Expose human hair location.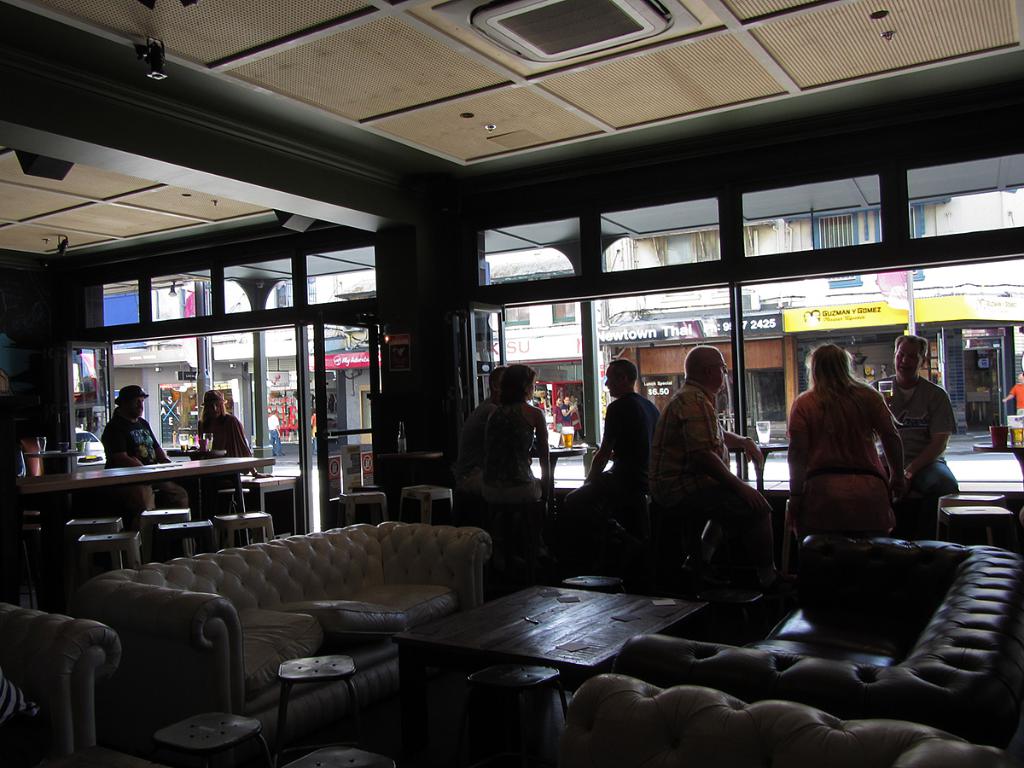
Exposed at [205,391,236,413].
